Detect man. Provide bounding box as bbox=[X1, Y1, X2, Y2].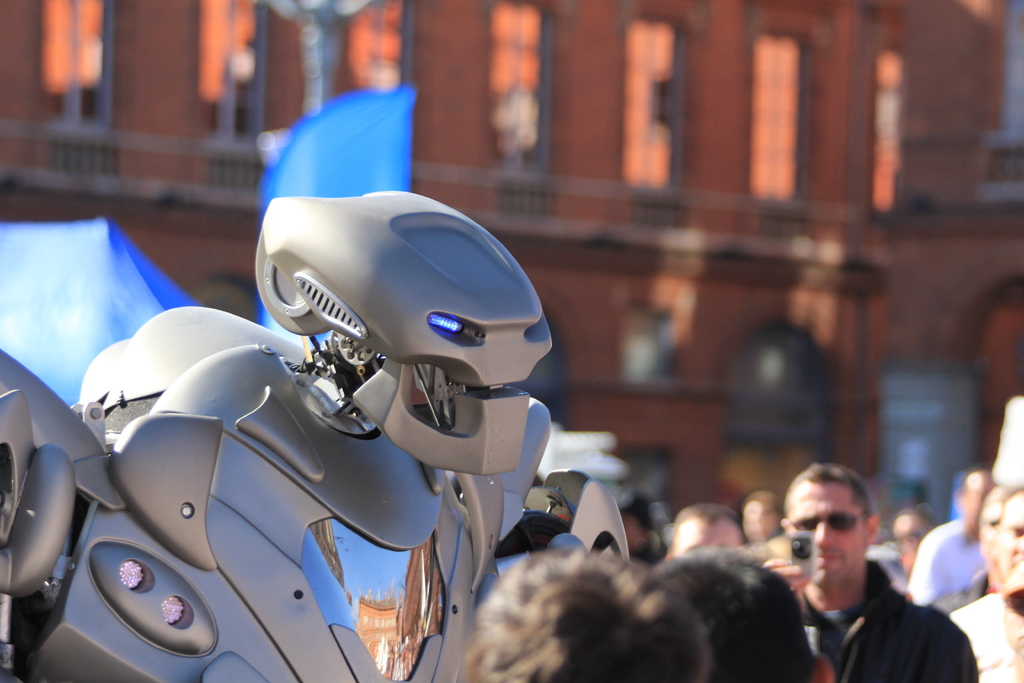
bbox=[659, 541, 836, 682].
